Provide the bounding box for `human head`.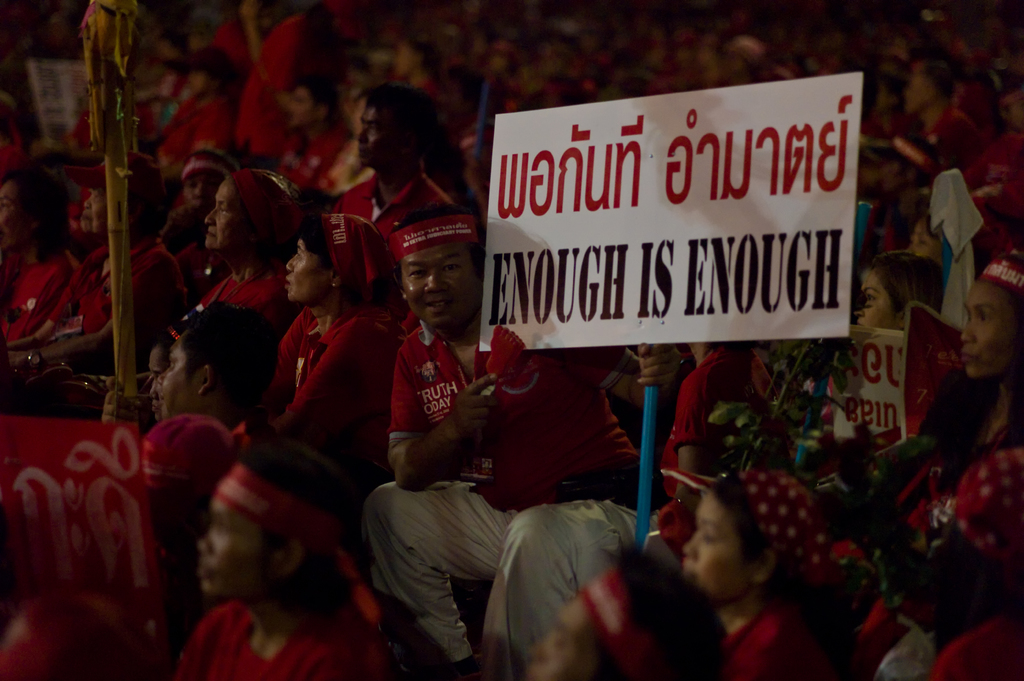
l=176, t=151, r=239, b=206.
